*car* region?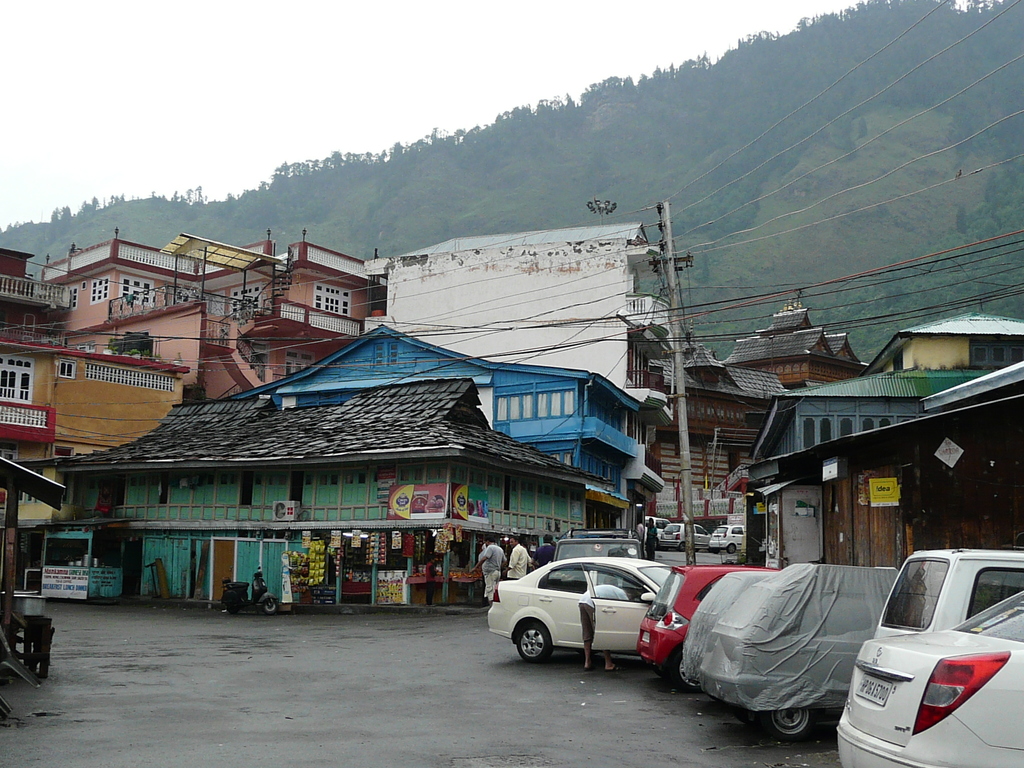
bbox=(872, 541, 1023, 637)
